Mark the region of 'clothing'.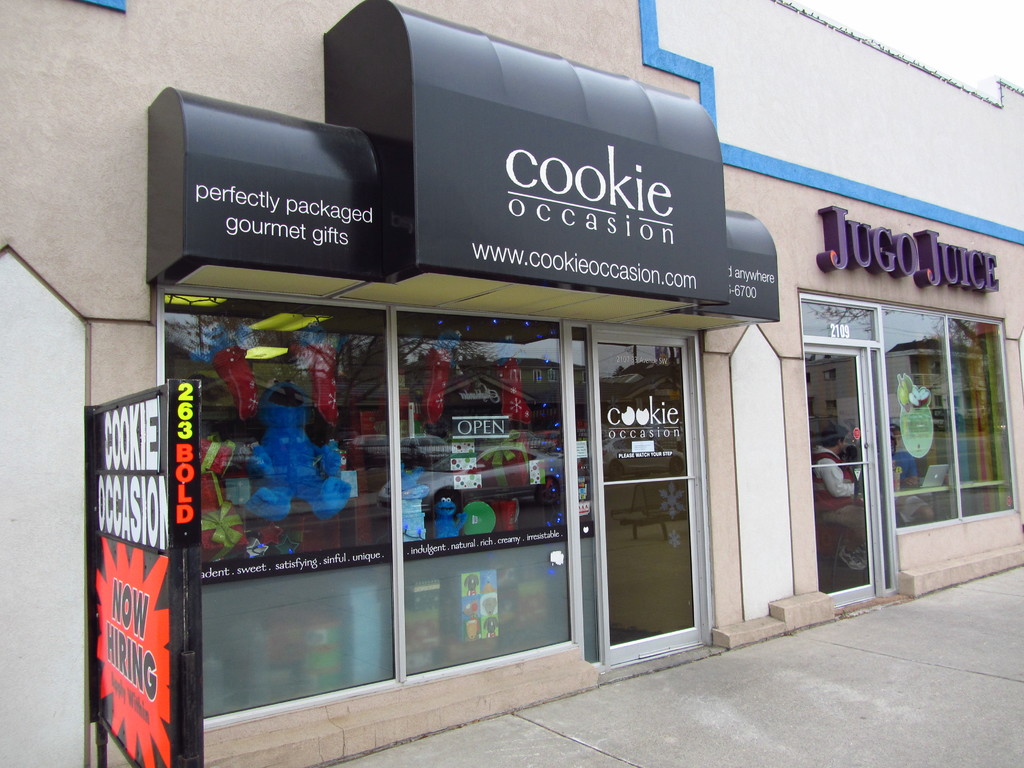
Region: <box>890,450,930,522</box>.
